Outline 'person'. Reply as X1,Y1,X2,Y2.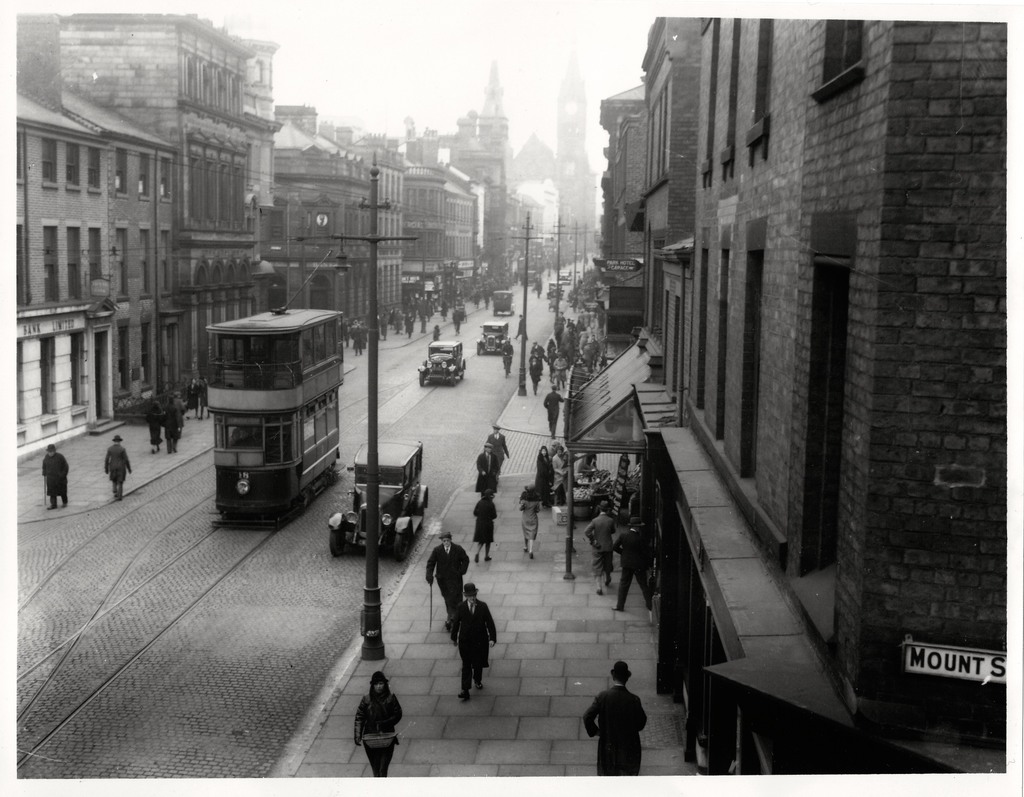
532,448,554,490.
